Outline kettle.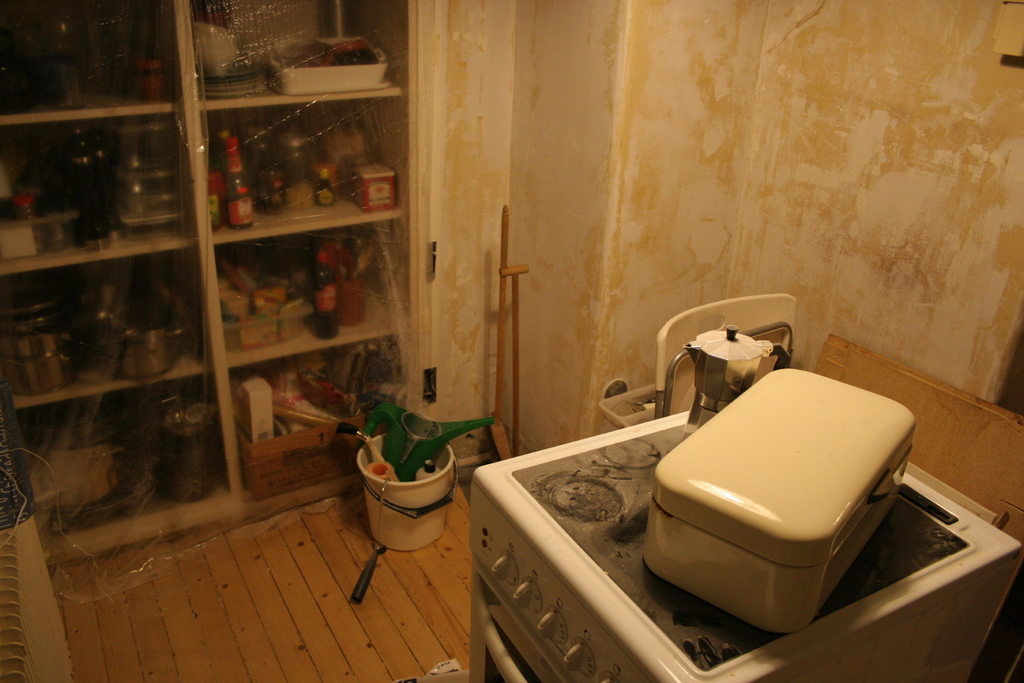
Outline: 685:323:789:435.
